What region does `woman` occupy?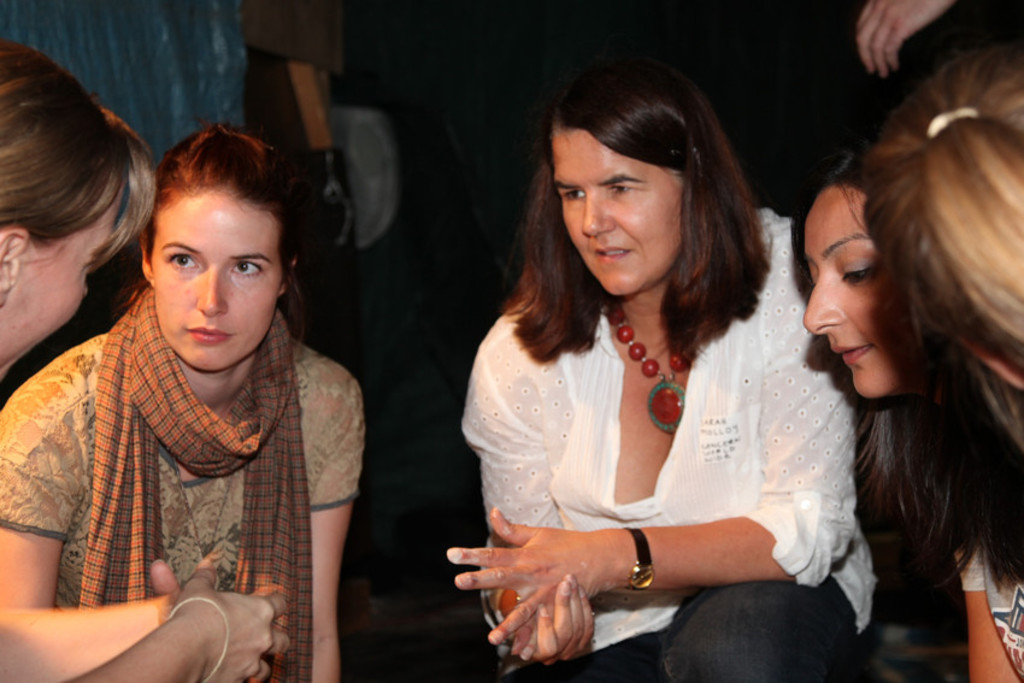
{"x1": 436, "y1": 96, "x2": 871, "y2": 676}.
